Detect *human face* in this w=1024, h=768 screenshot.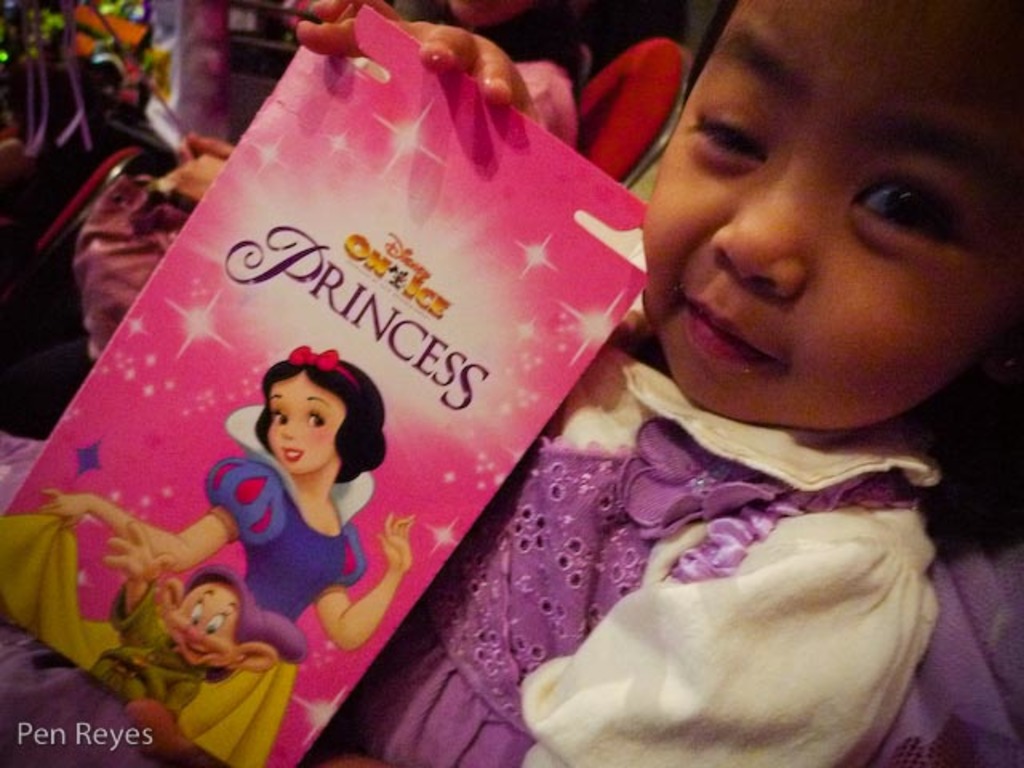
Detection: detection(266, 374, 342, 472).
